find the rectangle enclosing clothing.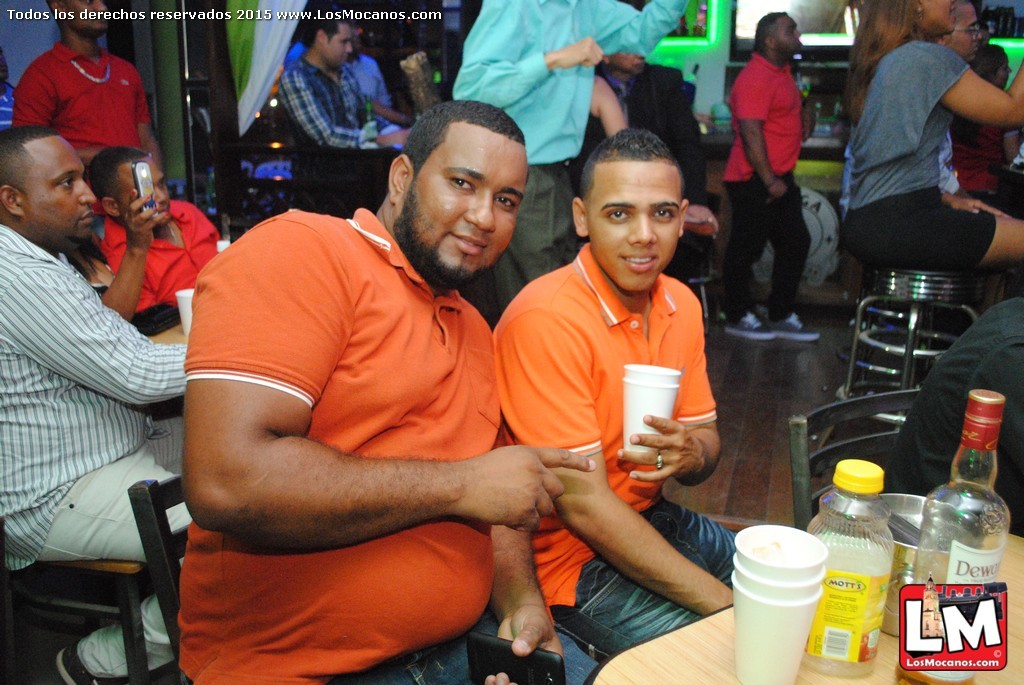
(left=717, top=43, right=816, bottom=321).
